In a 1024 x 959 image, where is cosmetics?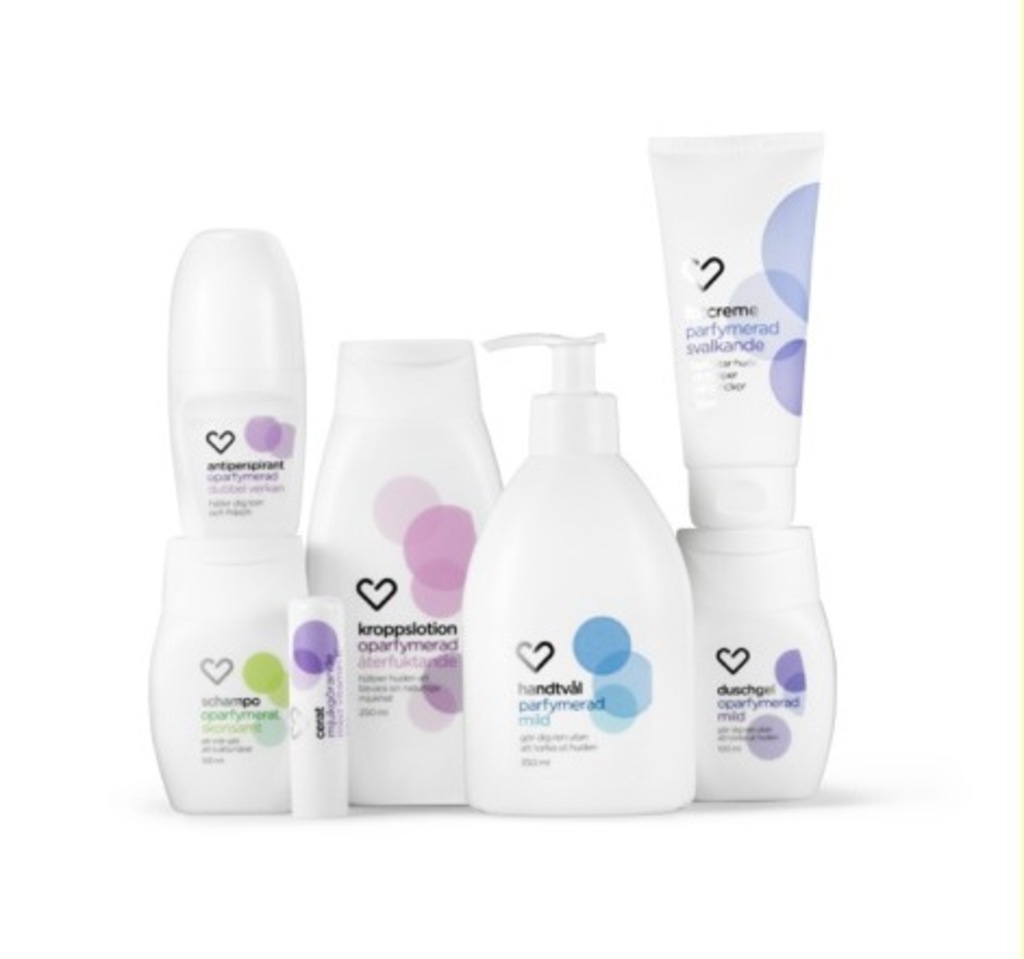
bbox(167, 228, 302, 537).
